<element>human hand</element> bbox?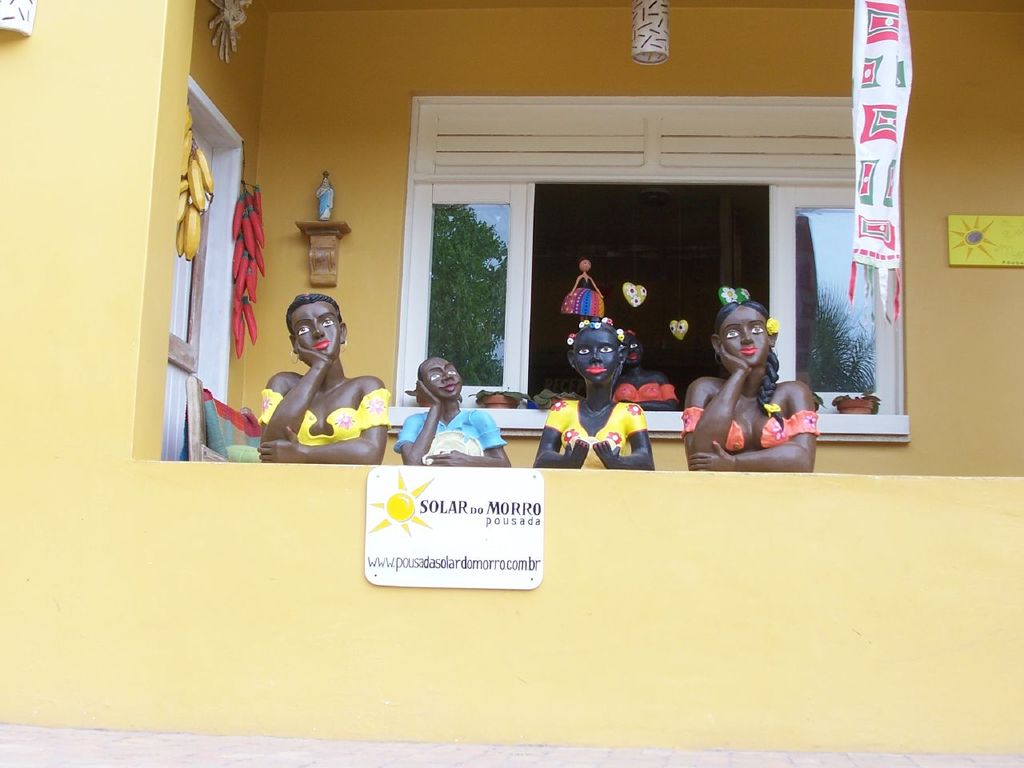
box(559, 436, 593, 468)
